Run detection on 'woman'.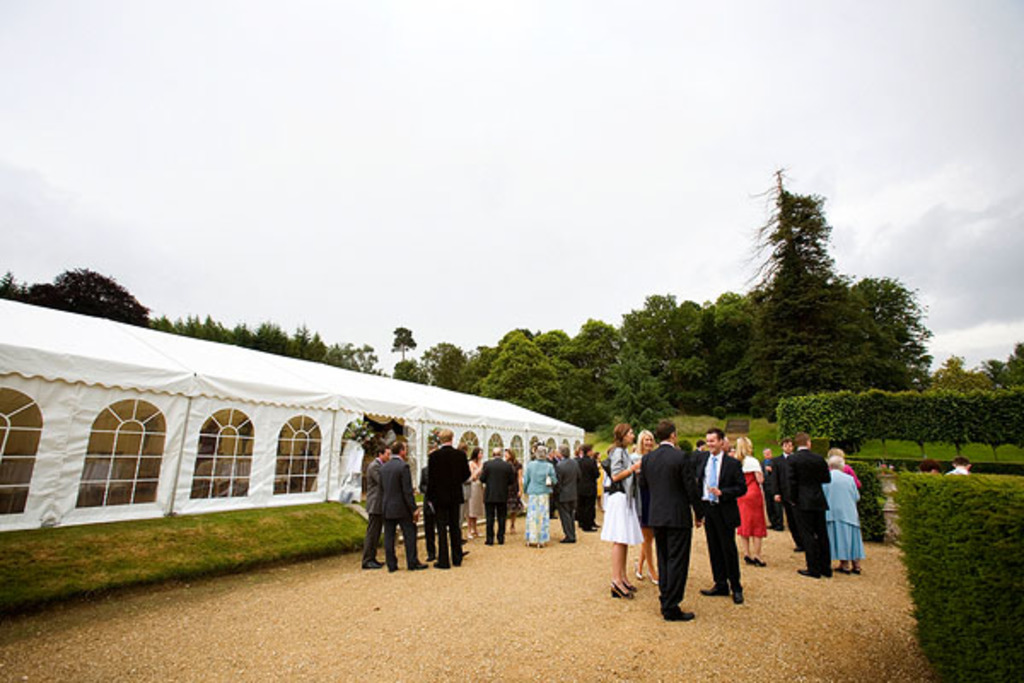
Result: {"left": 821, "top": 456, "right": 869, "bottom": 572}.
